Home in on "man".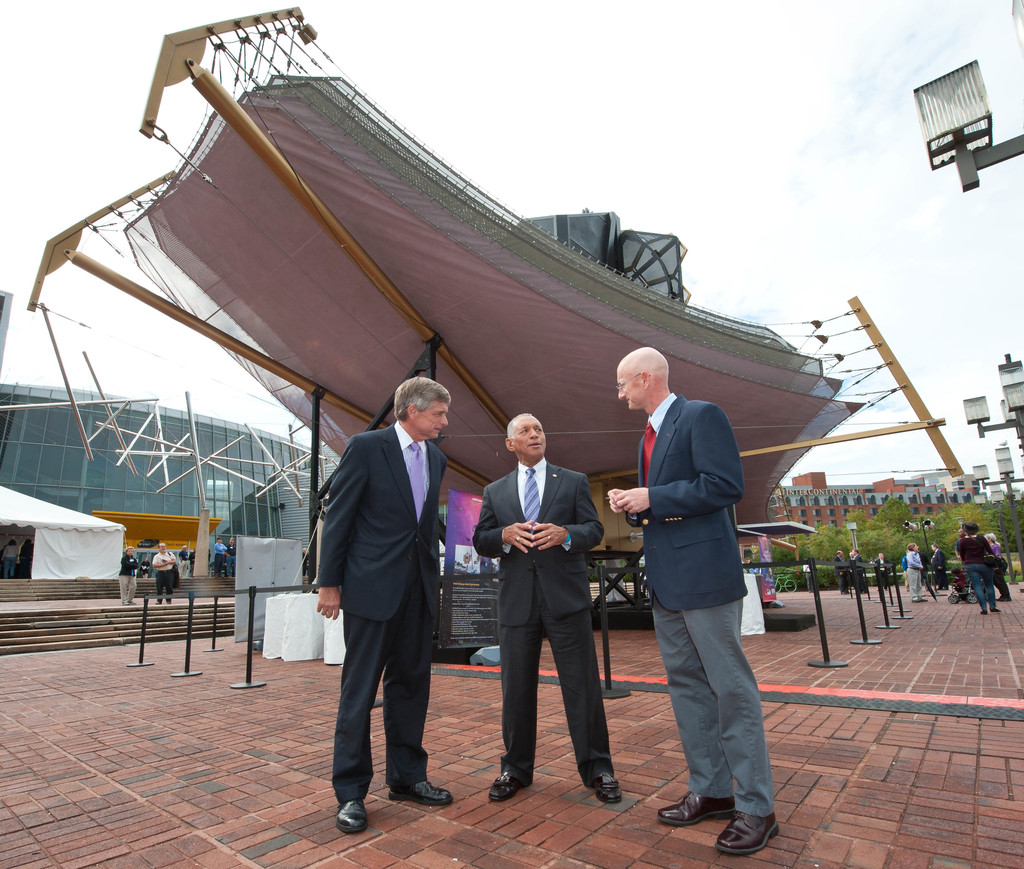
Homed in at <bbox>308, 379, 465, 832</bbox>.
